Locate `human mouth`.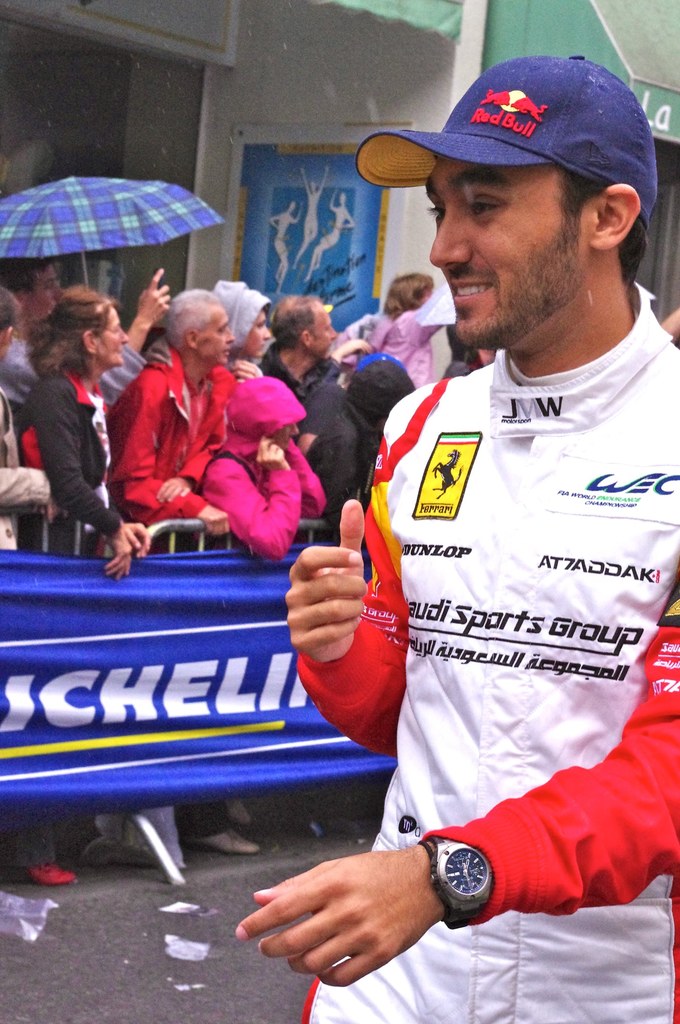
Bounding box: l=256, t=340, r=267, b=352.
